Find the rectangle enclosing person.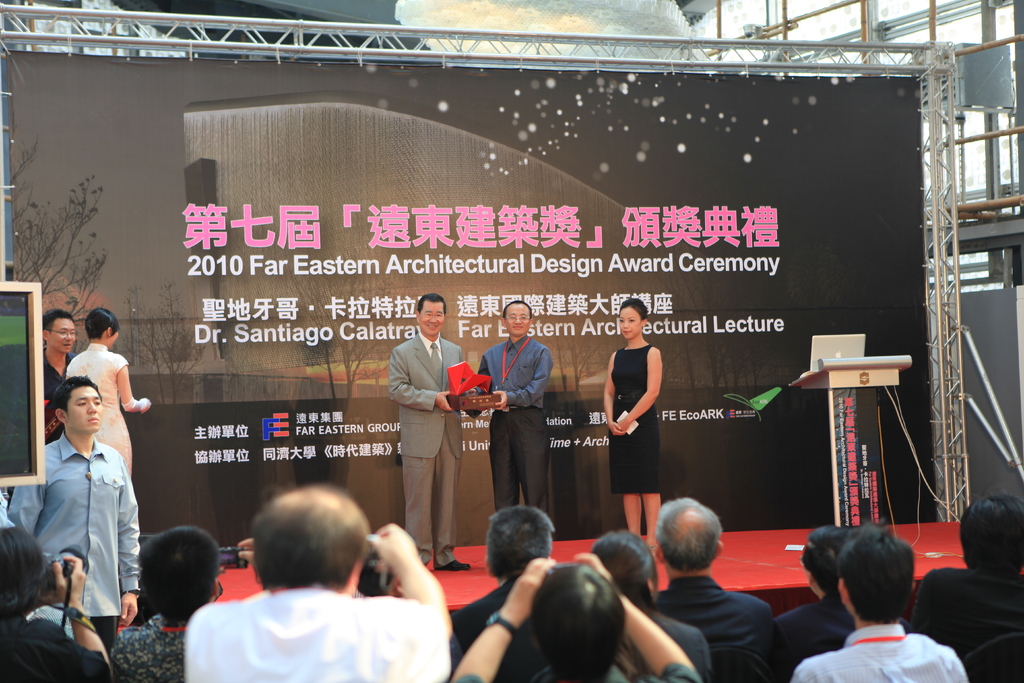
crop(8, 375, 141, 656).
